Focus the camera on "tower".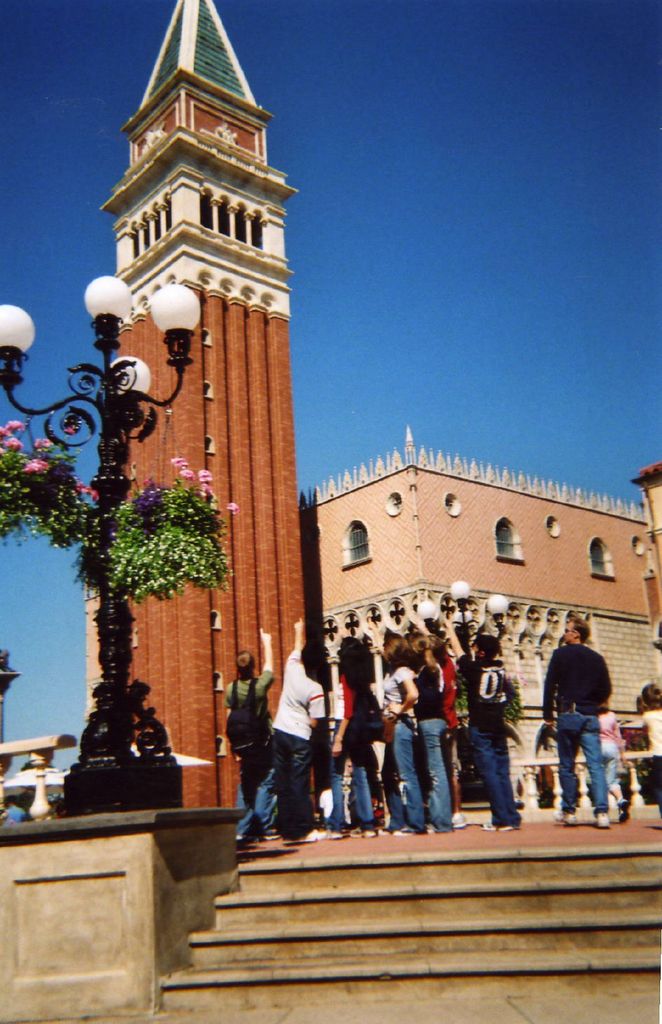
Focus region: (72,0,316,698).
